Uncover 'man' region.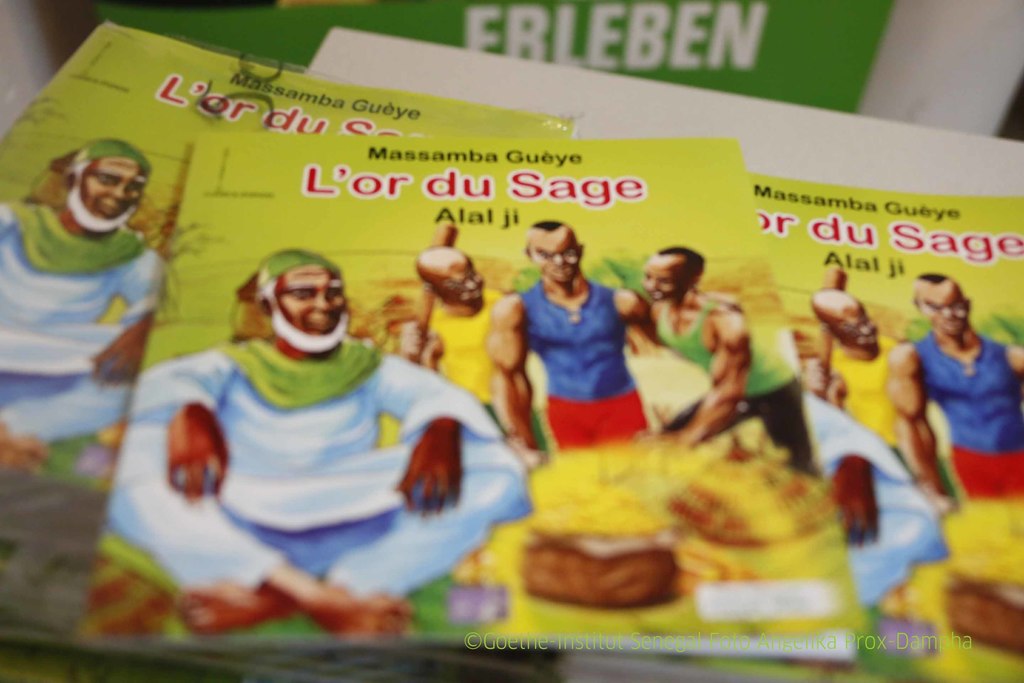
Uncovered: left=642, top=244, right=814, bottom=474.
